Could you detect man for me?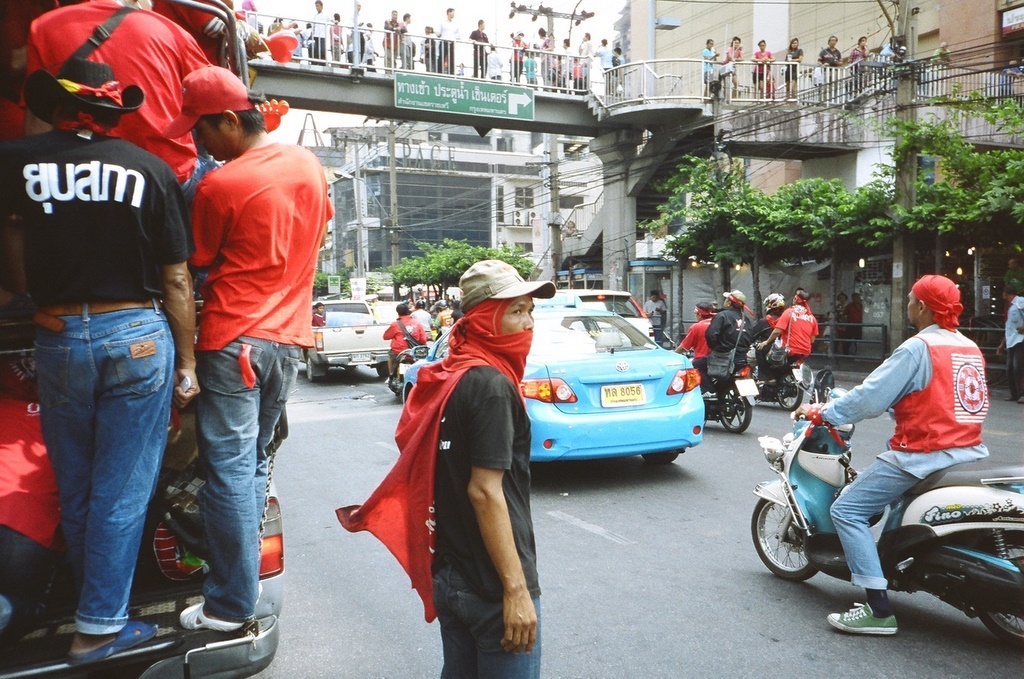
Detection result: <region>791, 278, 993, 641</region>.
